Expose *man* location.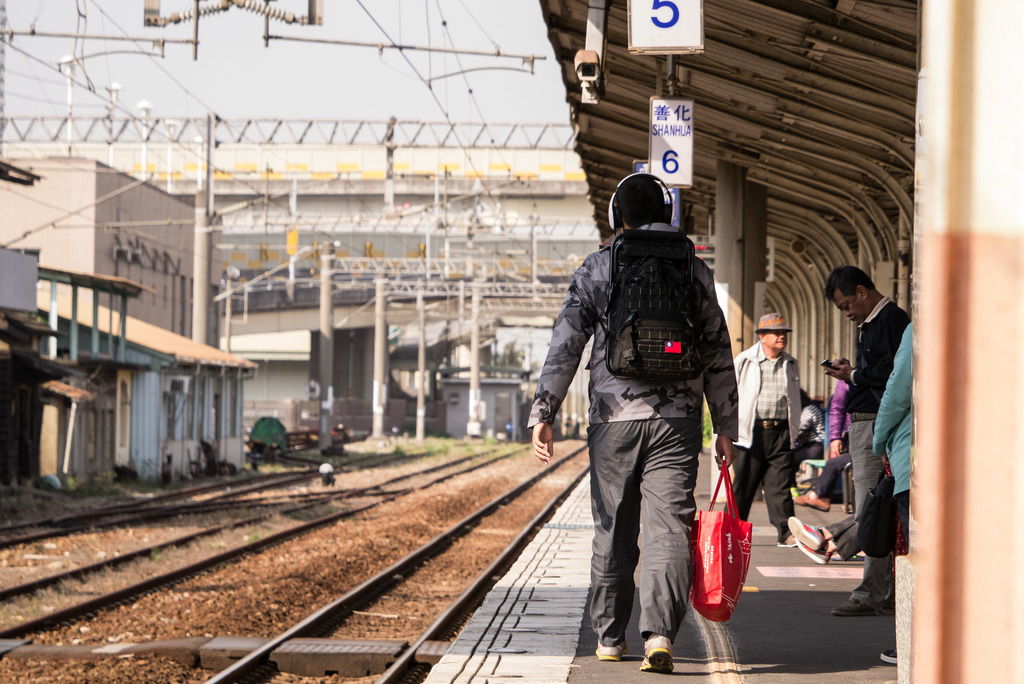
Exposed at (x1=732, y1=310, x2=803, y2=545).
